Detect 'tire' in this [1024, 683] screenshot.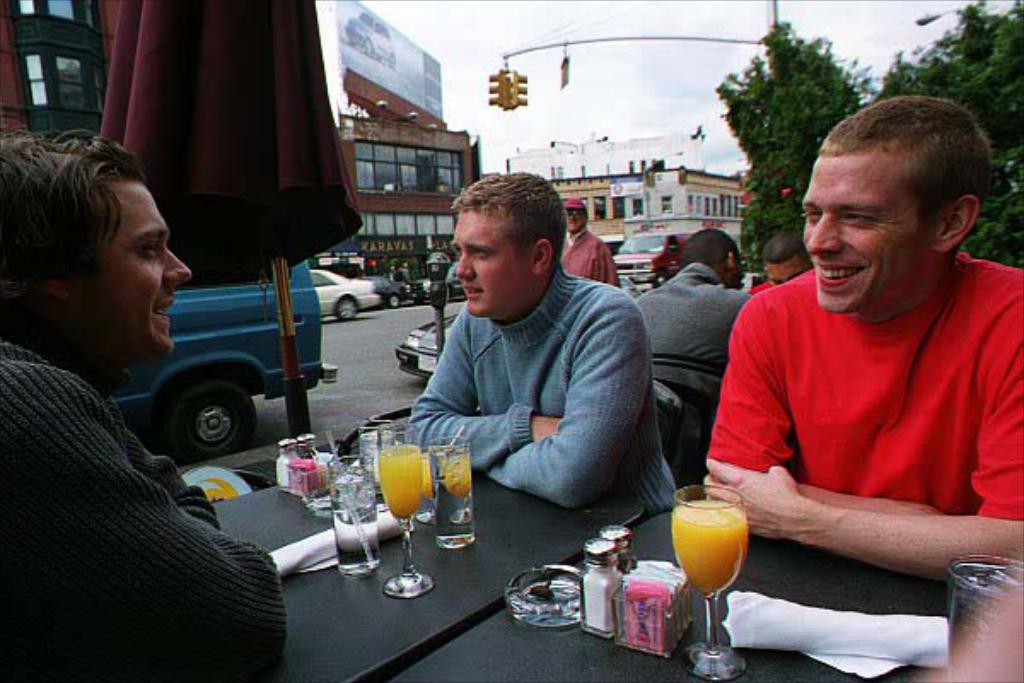
Detection: (171, 379, 265, 468).
